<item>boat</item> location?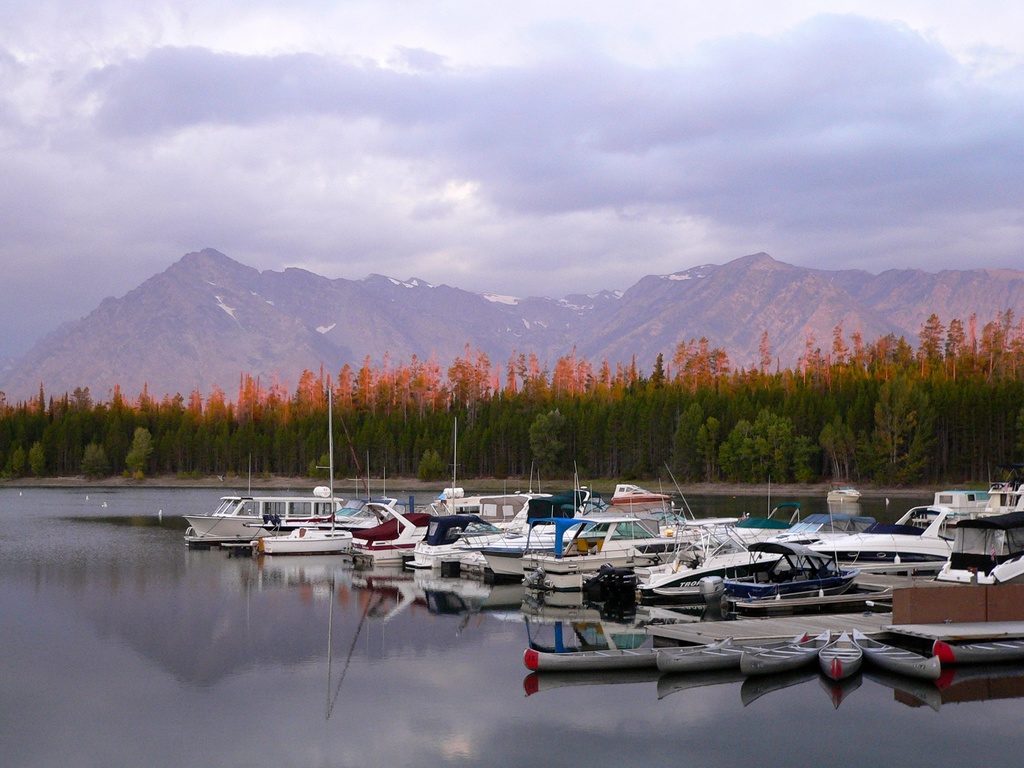
box(186, 495, 376, 562)
